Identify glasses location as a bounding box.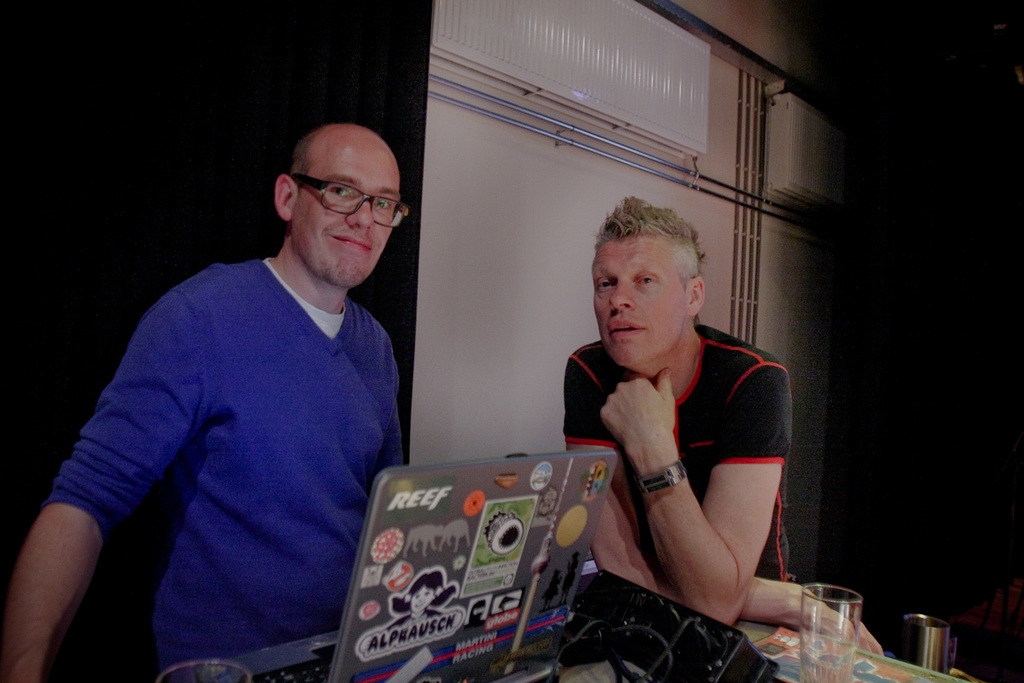
box=[273, 169, 400, 220].
